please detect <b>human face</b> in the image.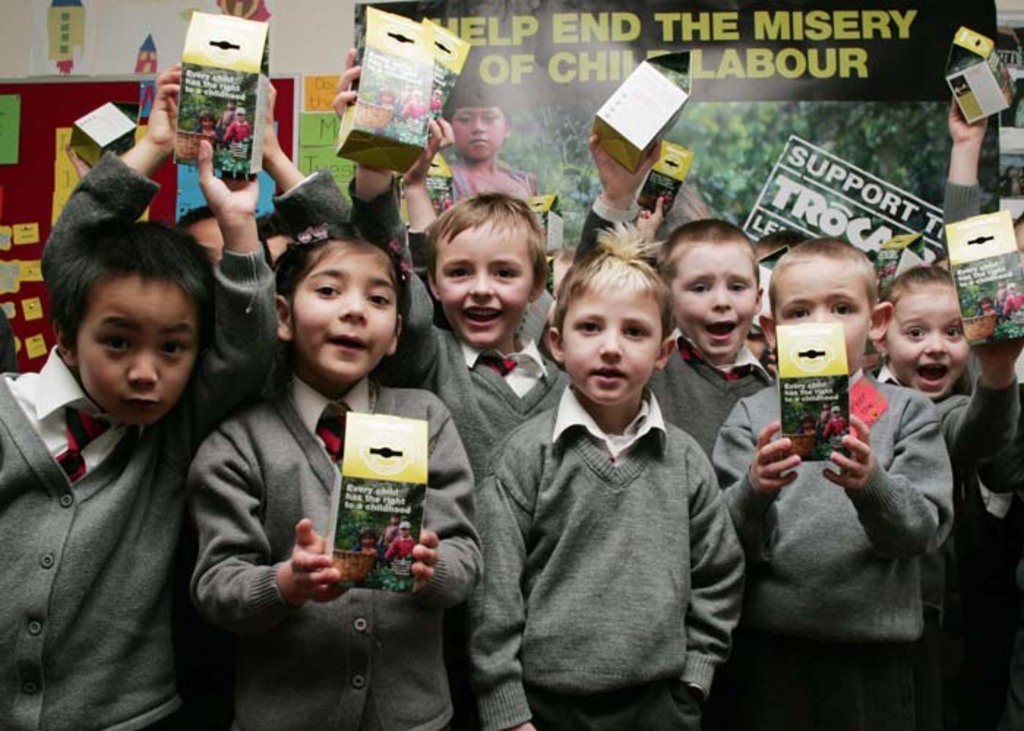
detection(187, 218, 222, 265).
